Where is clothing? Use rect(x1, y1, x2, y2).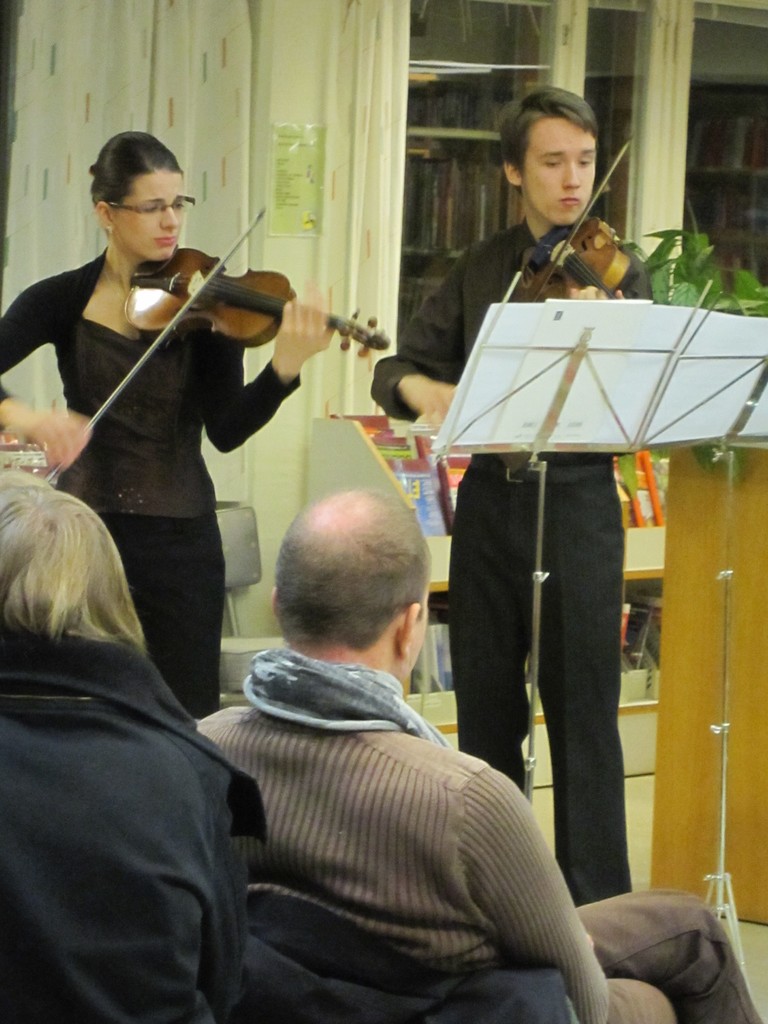
rect(0, 246, 304, 522).
